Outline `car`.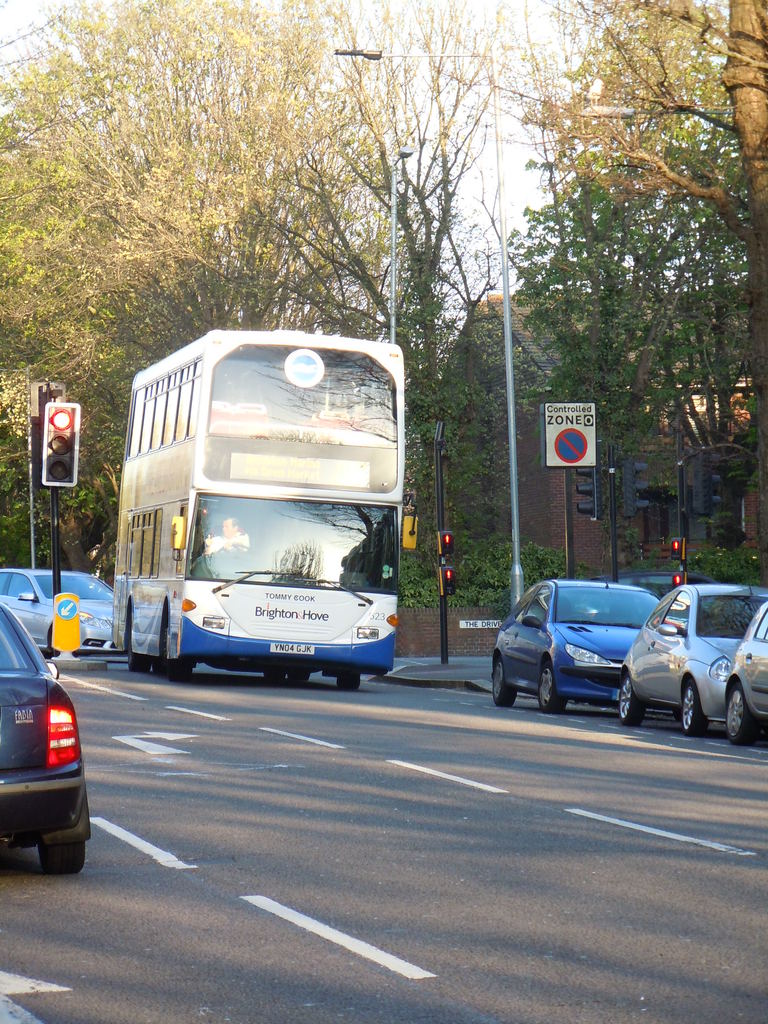
Outline: locate(490, 574, 660, 704).
